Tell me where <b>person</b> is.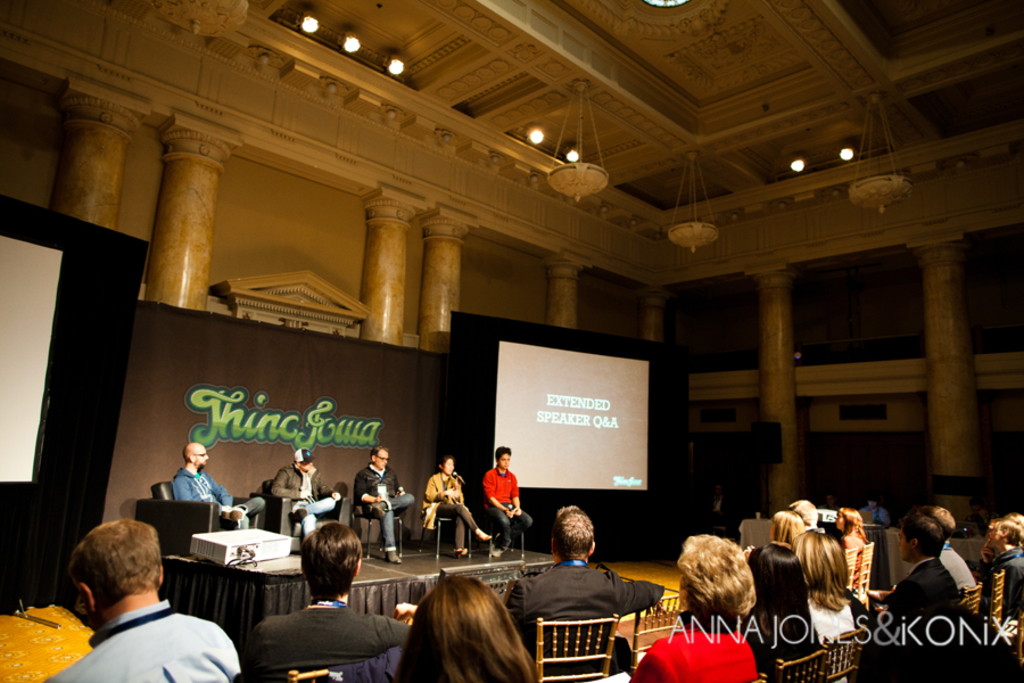
<b>person</b> is at pyautogui.locateOnScreen(422, 453, 490, 556).
